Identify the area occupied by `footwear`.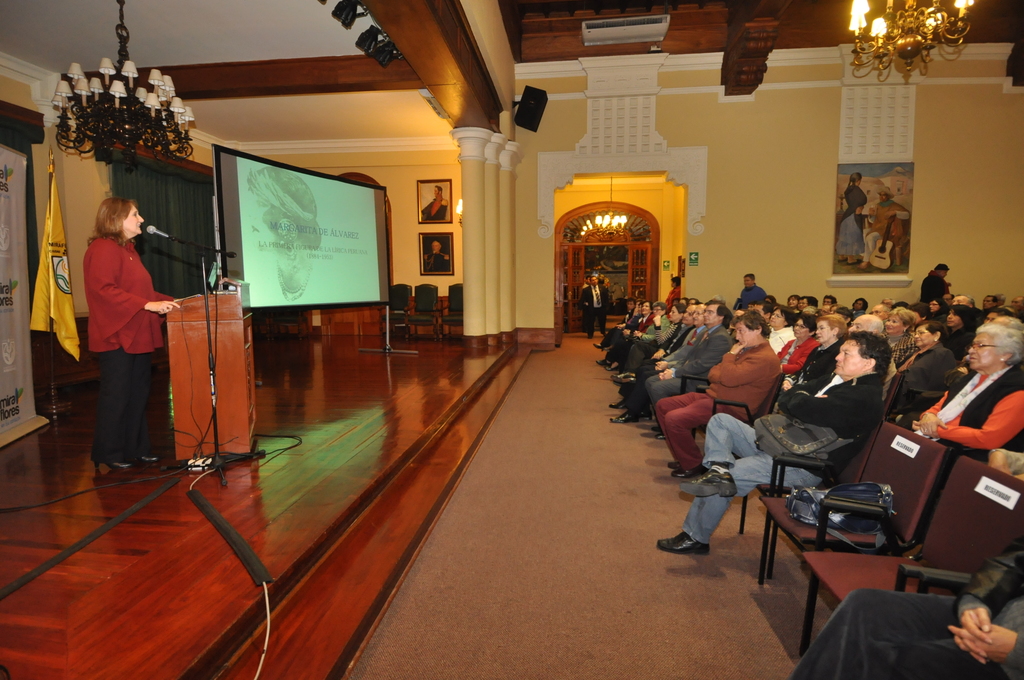
Area: region(676, 469, 705, 478).
